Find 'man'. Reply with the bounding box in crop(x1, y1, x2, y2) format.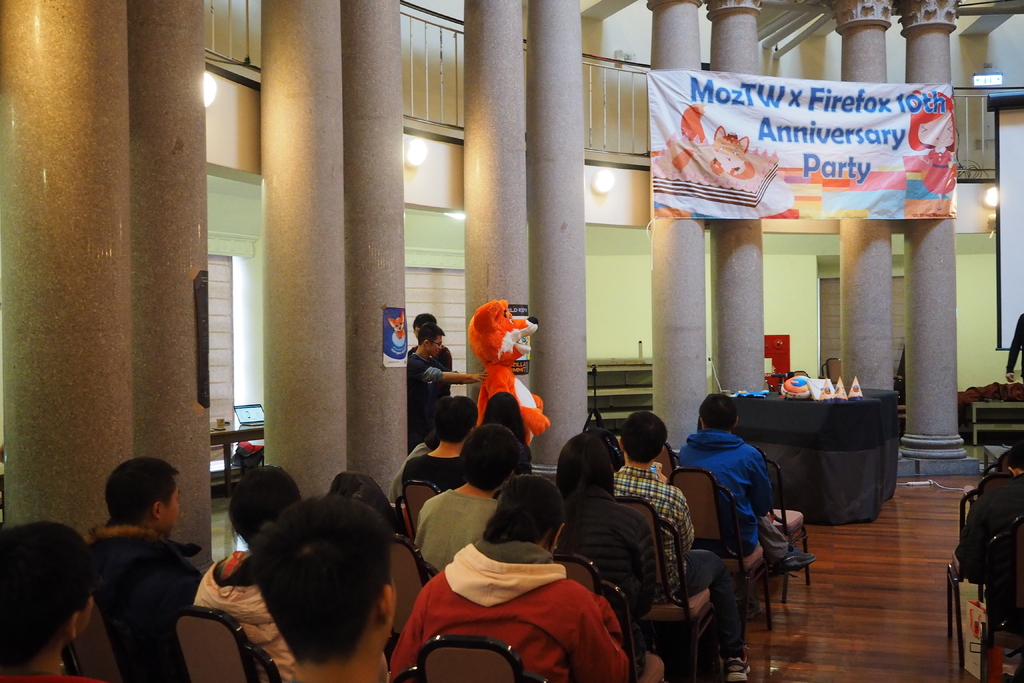
crop(412, 424, 522, 581).
